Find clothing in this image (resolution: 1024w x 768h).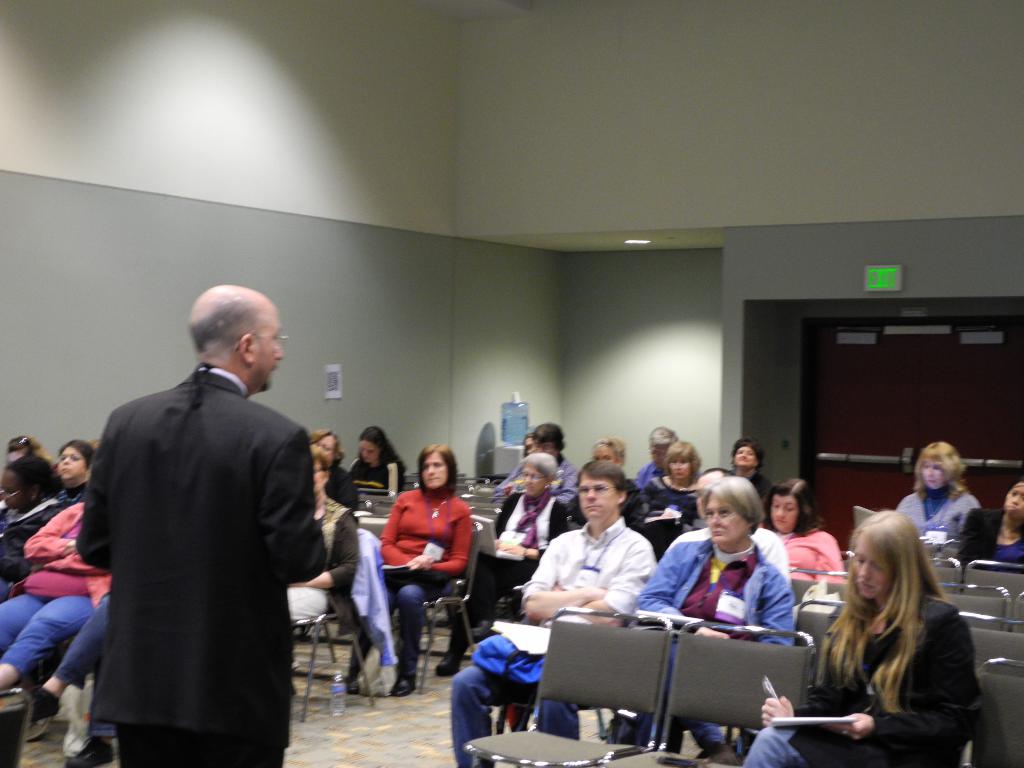
box=[639, 540, 794, 755].
